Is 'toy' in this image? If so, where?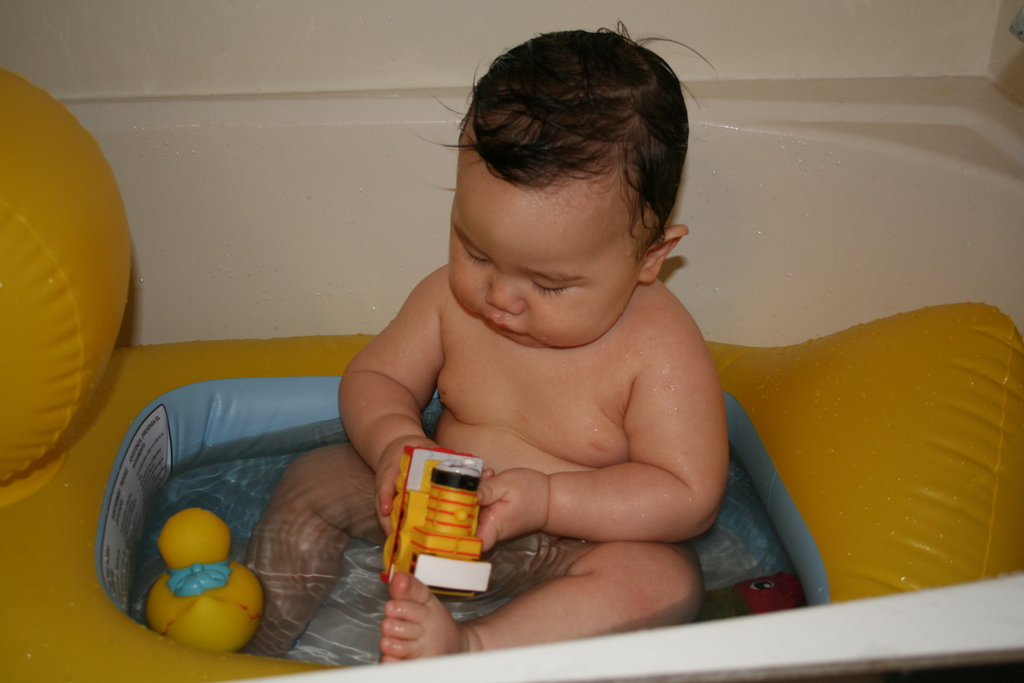
Yes, at <region>147, 508, 265, 652</region>.
